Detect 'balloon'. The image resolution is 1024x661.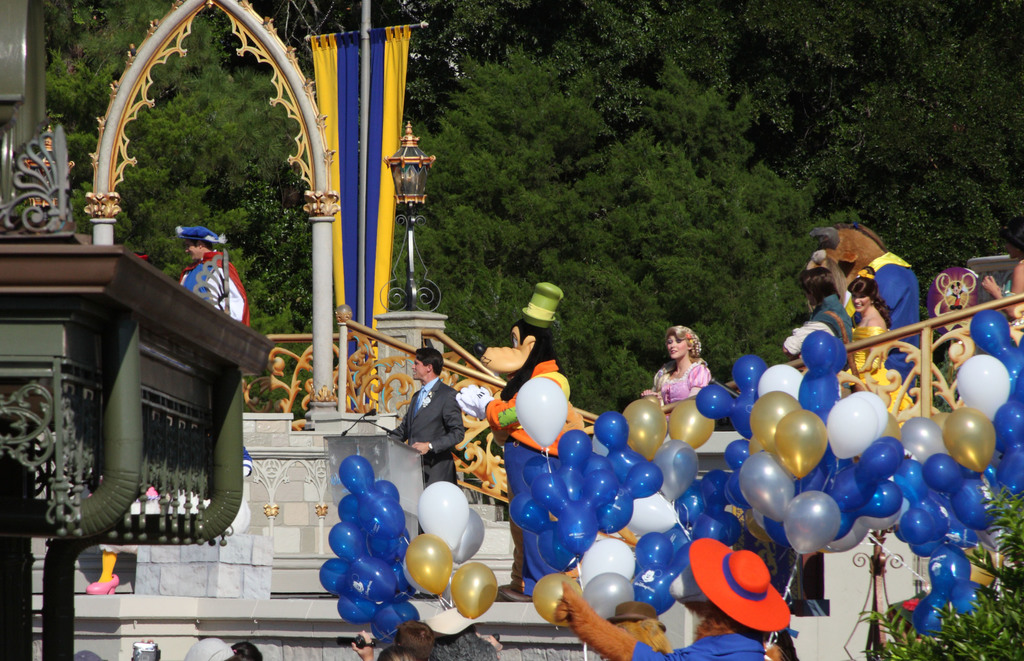
left=367, top=533, right=412, bottom=566.
